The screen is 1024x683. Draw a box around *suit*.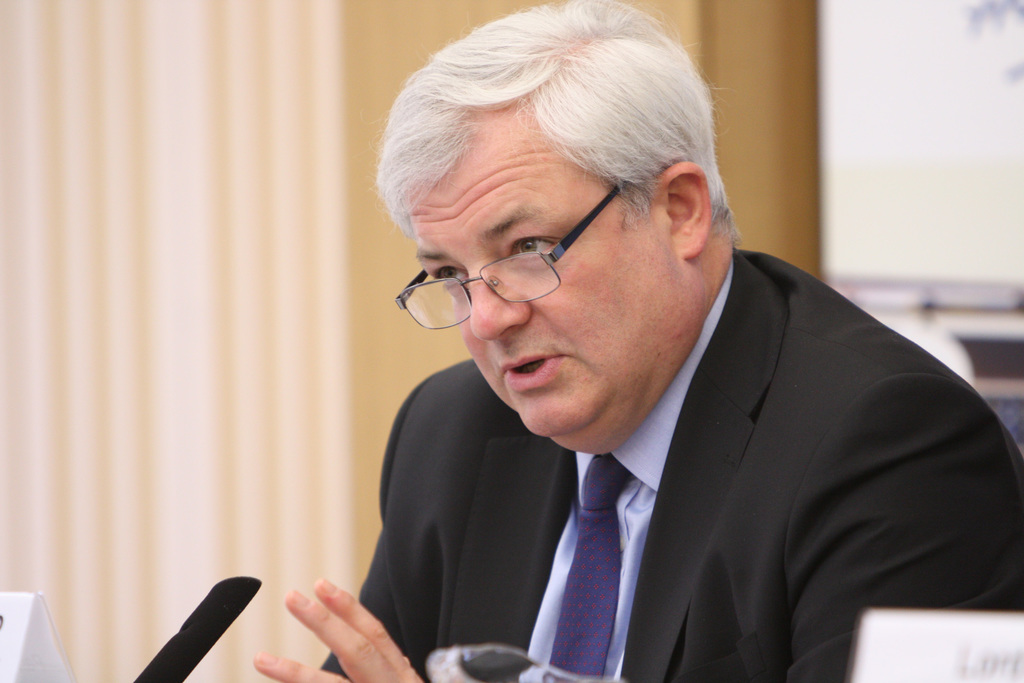
[344, 247, 993, 664].
